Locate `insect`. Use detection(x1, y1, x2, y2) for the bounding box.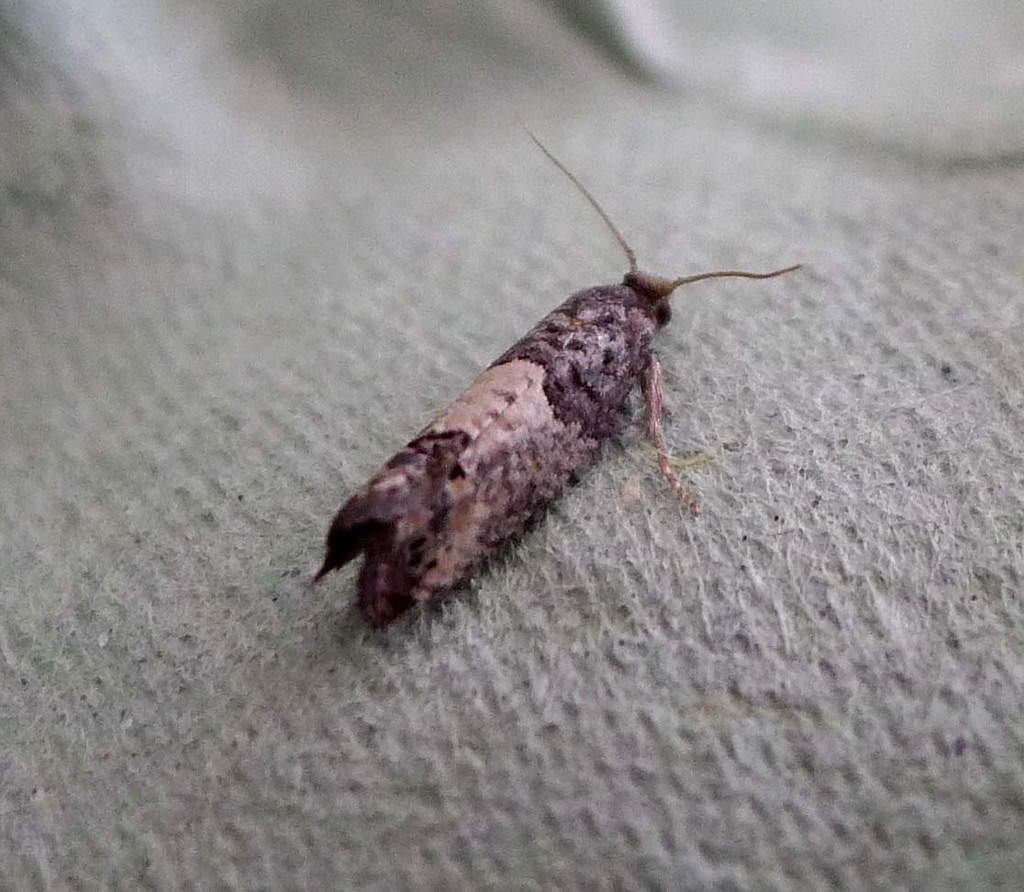
detection(308, 120, 801, 627).
